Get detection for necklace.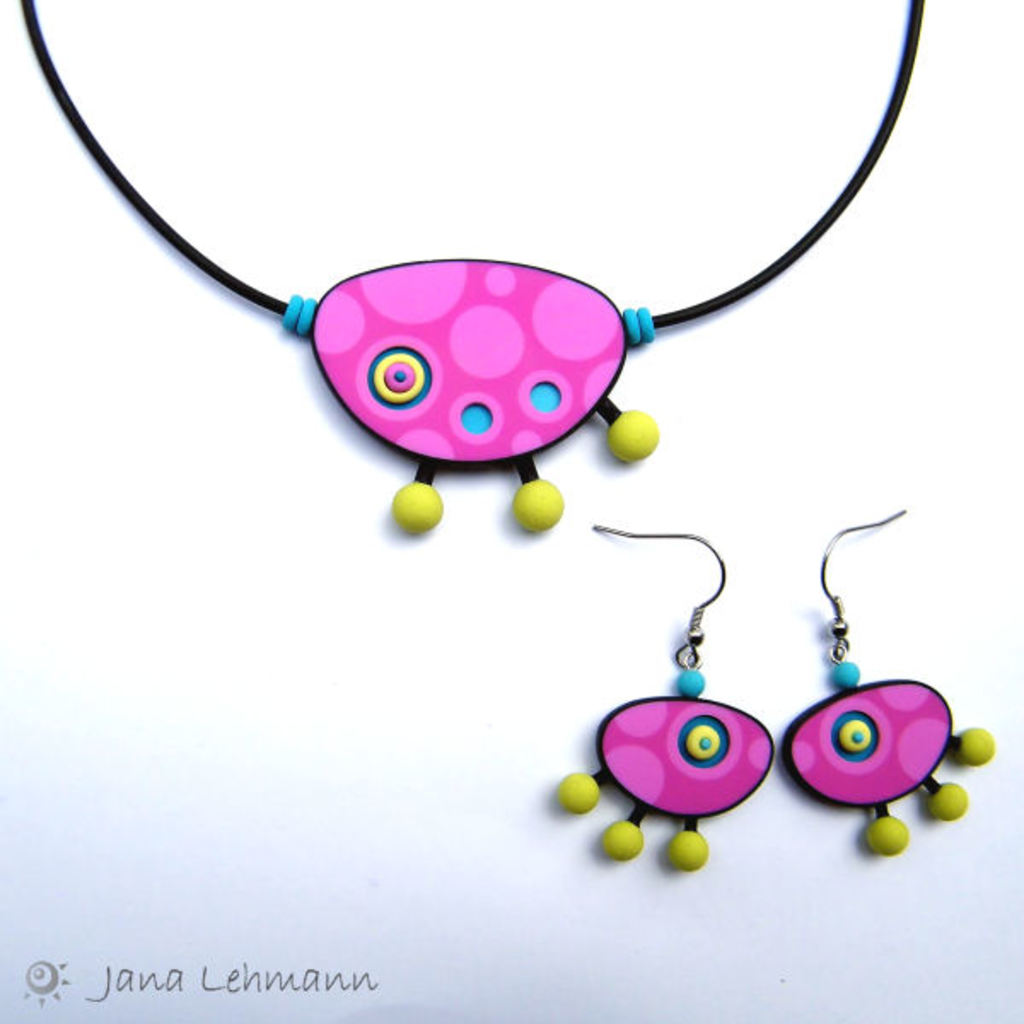
Detection: [left=0, top=0, right=872, bottom=529].
